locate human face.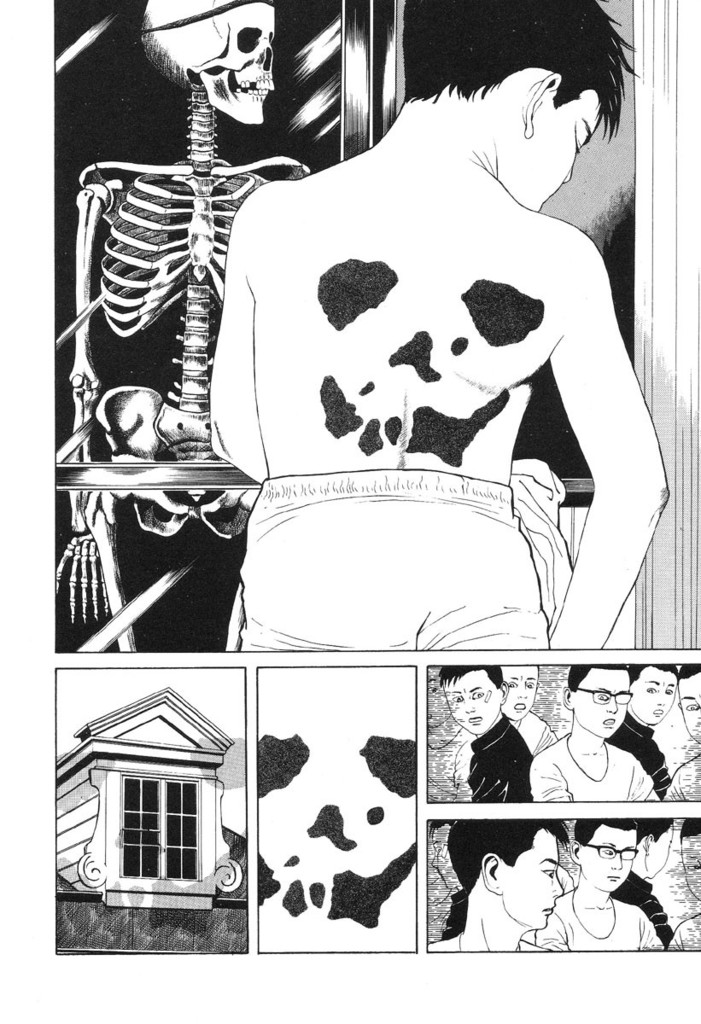
Bounding box: bbox(572, 672, 632, 739).
